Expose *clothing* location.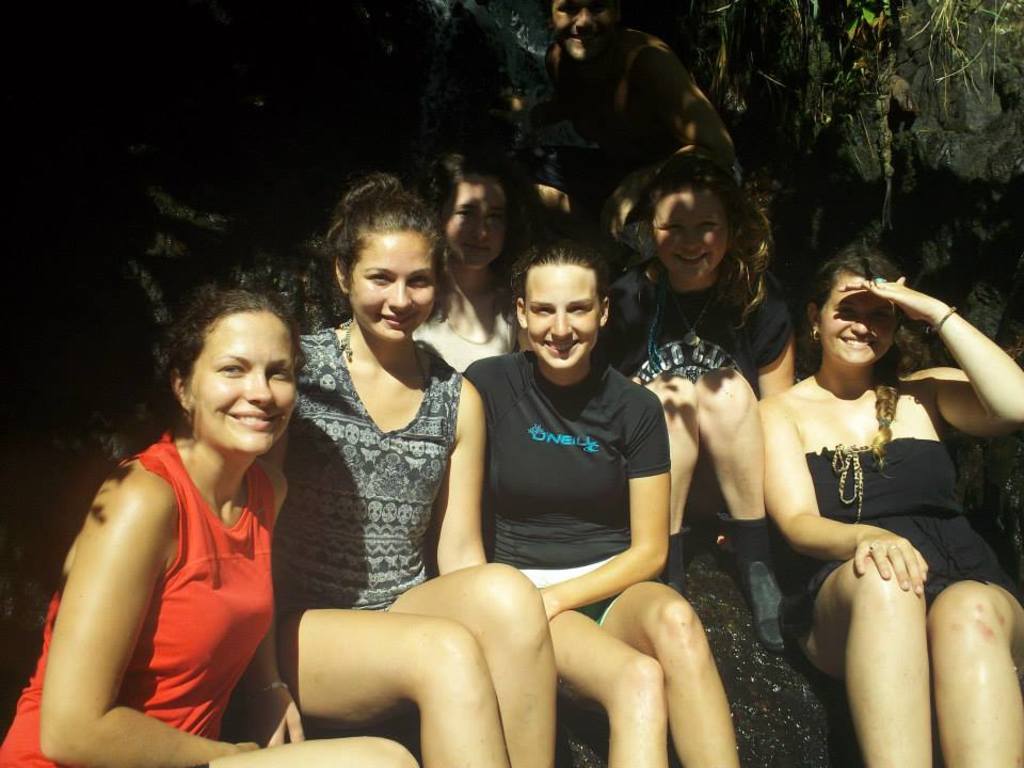
Exposed at <box>775,439,1023,667</box>.
